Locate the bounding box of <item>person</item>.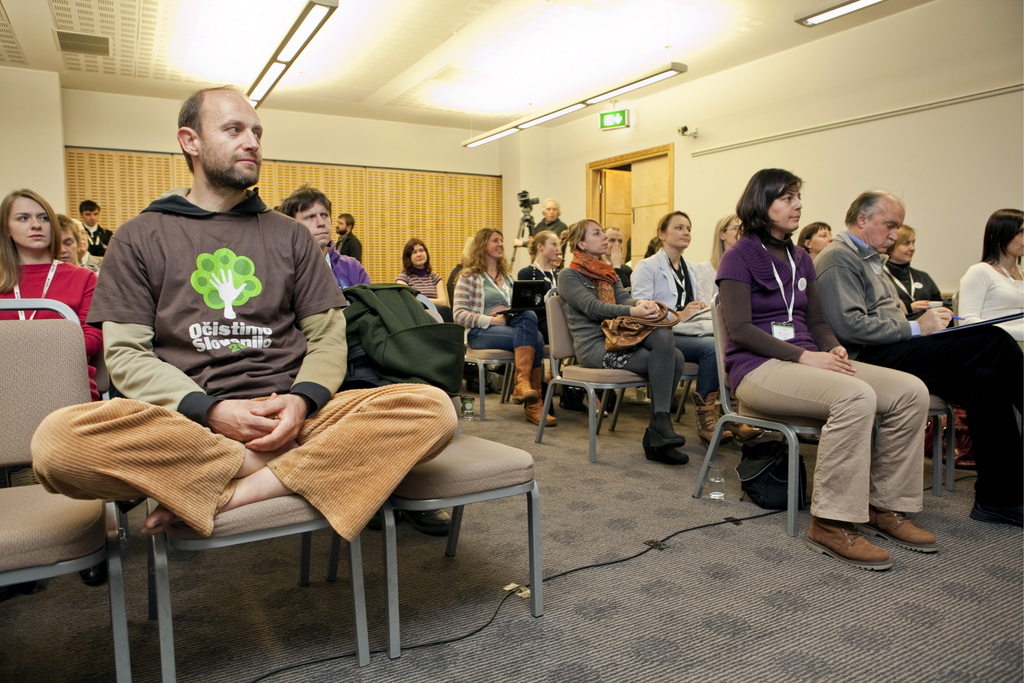
Bounding box: box(282, 183, 370, 290).
